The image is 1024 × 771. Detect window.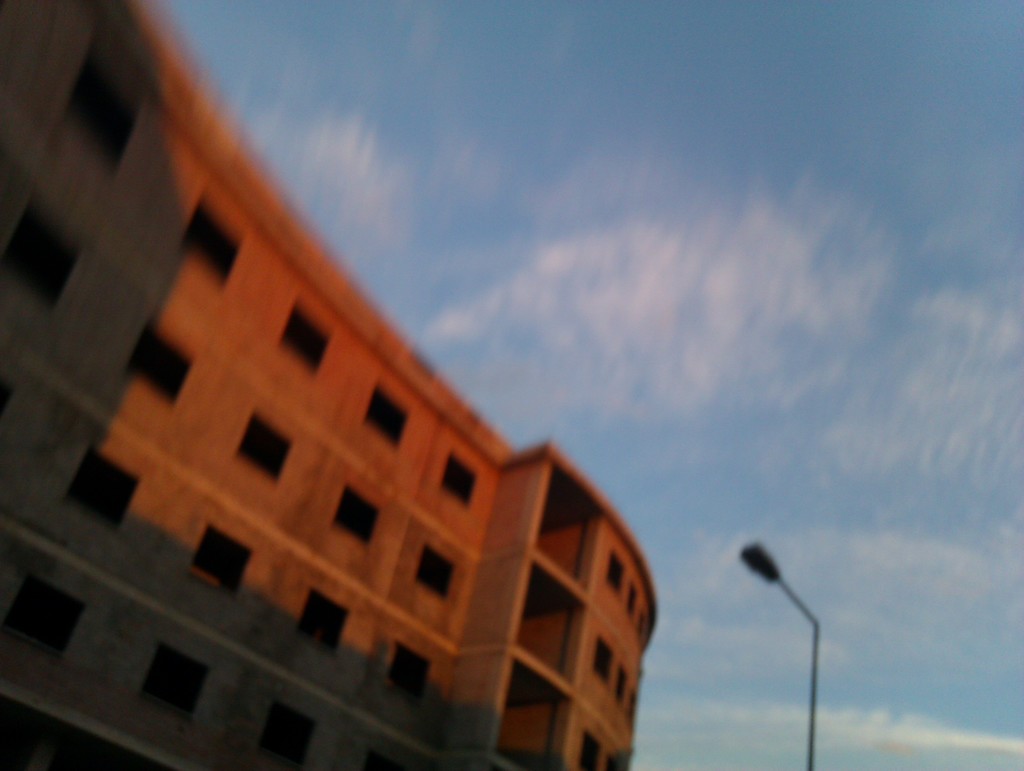
Detection: bbox=[131, 319, 195, 409].
